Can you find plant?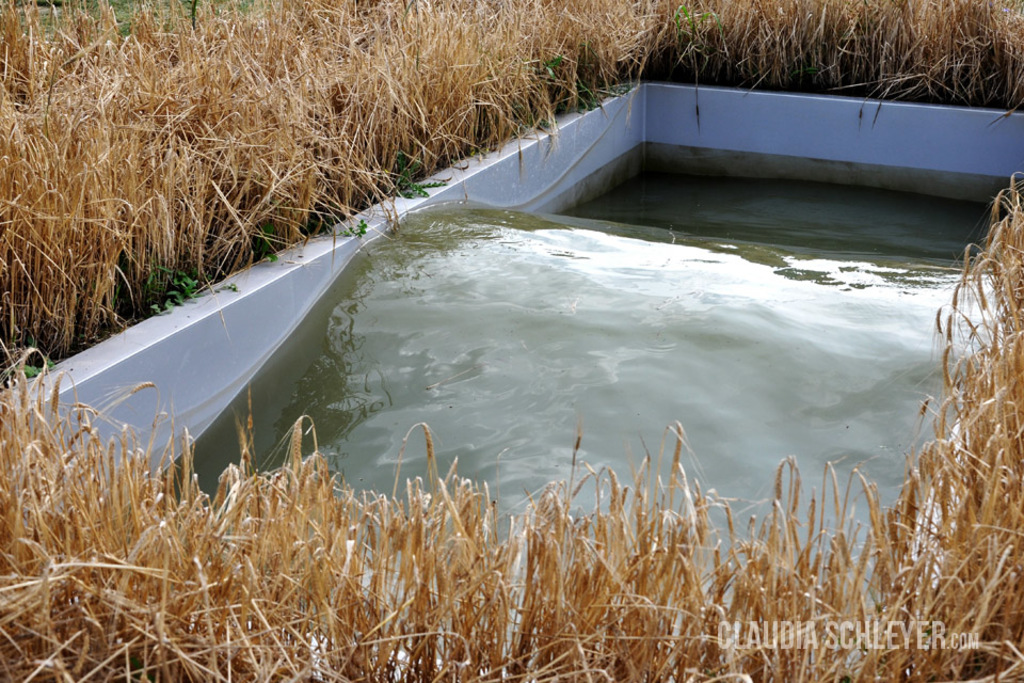
Yes, bounding box: x1=0, y1=0, x2=1023, y2=682.
